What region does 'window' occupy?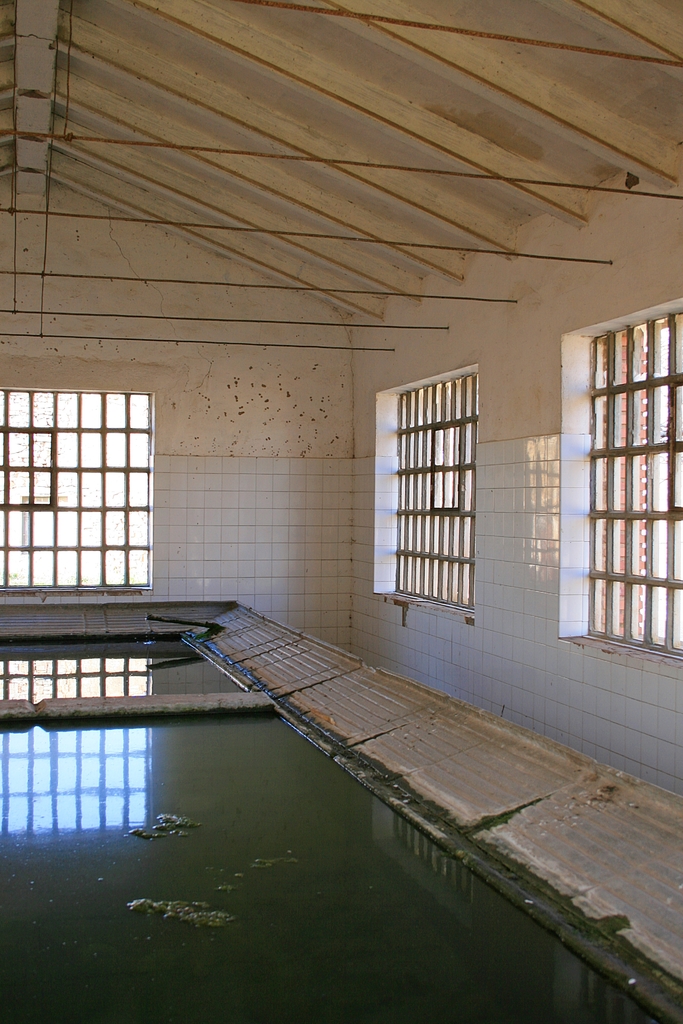
pyautogui.locateOnScreen(560, 298, 682, 660).
